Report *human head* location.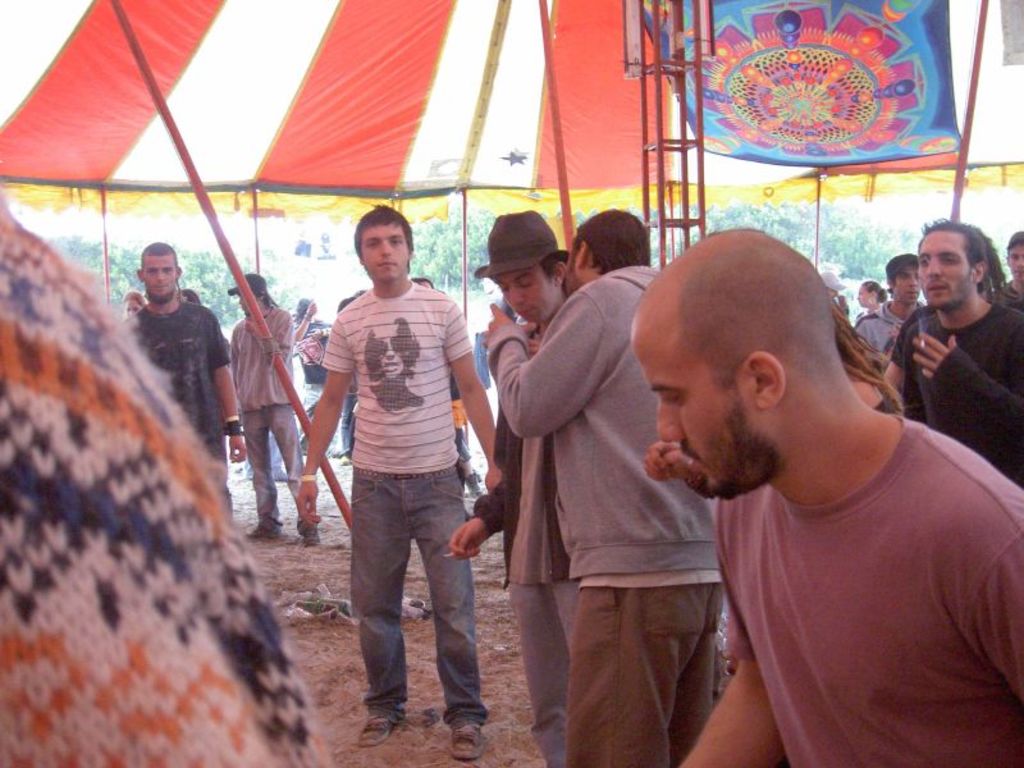
Report: [left=225, top=271, right=269, bottom=316].
